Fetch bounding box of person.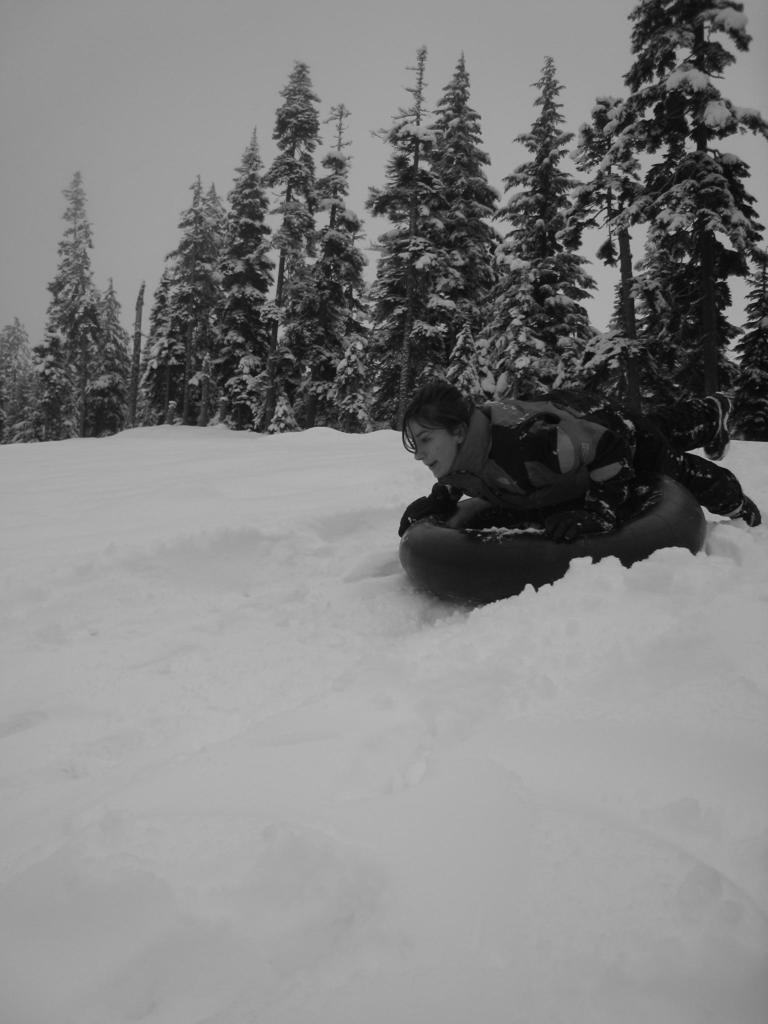
Bbox: x1=387 y1=378 x2=748 y2=547.
